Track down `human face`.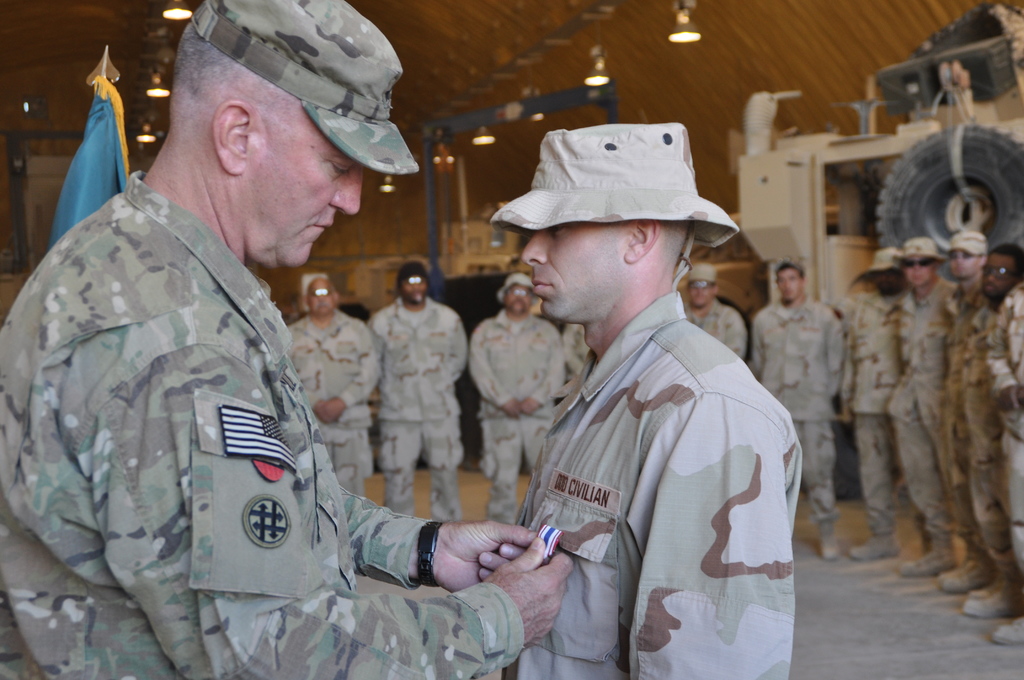
Tracked to <box>780,271,806,300</box>.
